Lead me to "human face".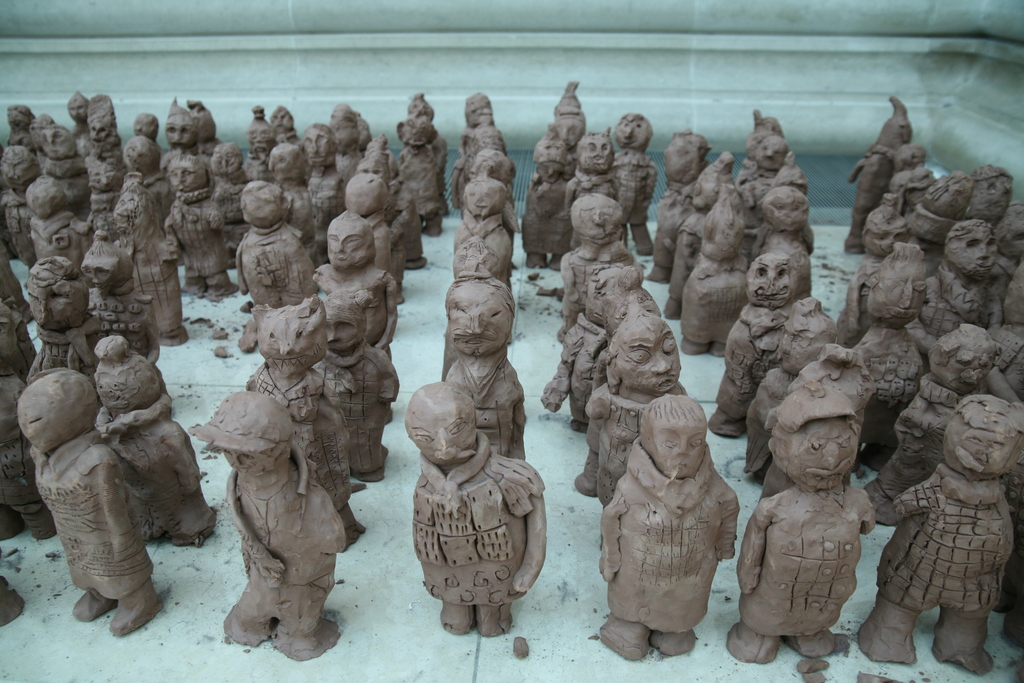
Lead to crop(582, 206, 621, 244).
